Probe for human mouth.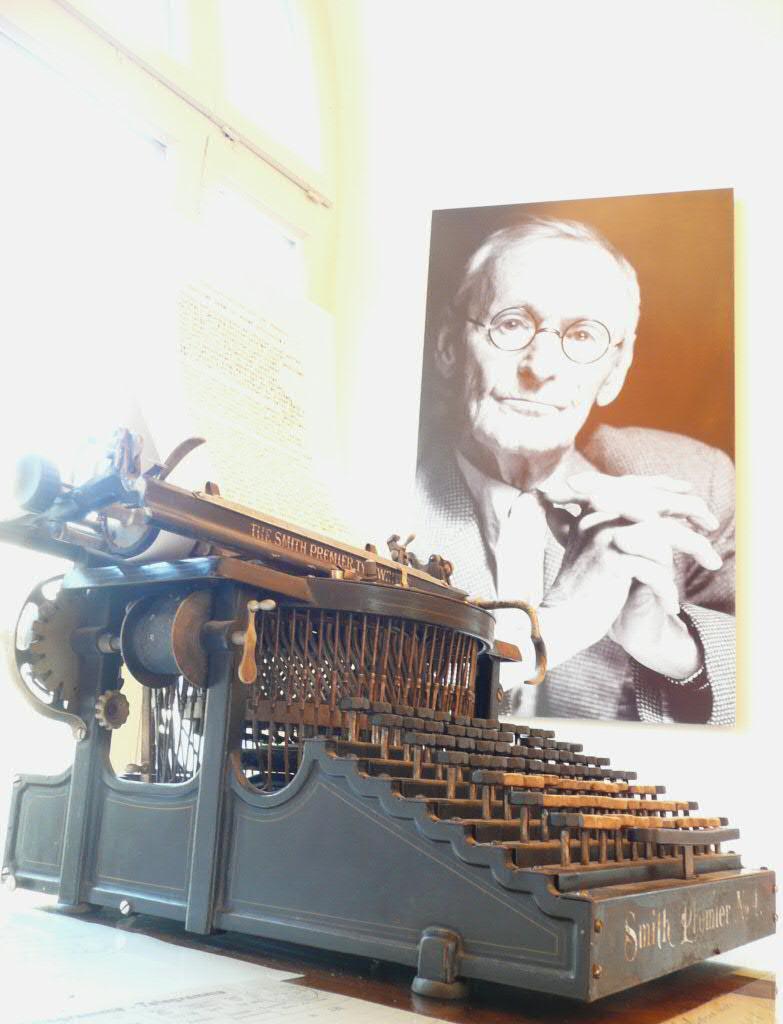
Probe result: region(496, 394, 566, 412).
